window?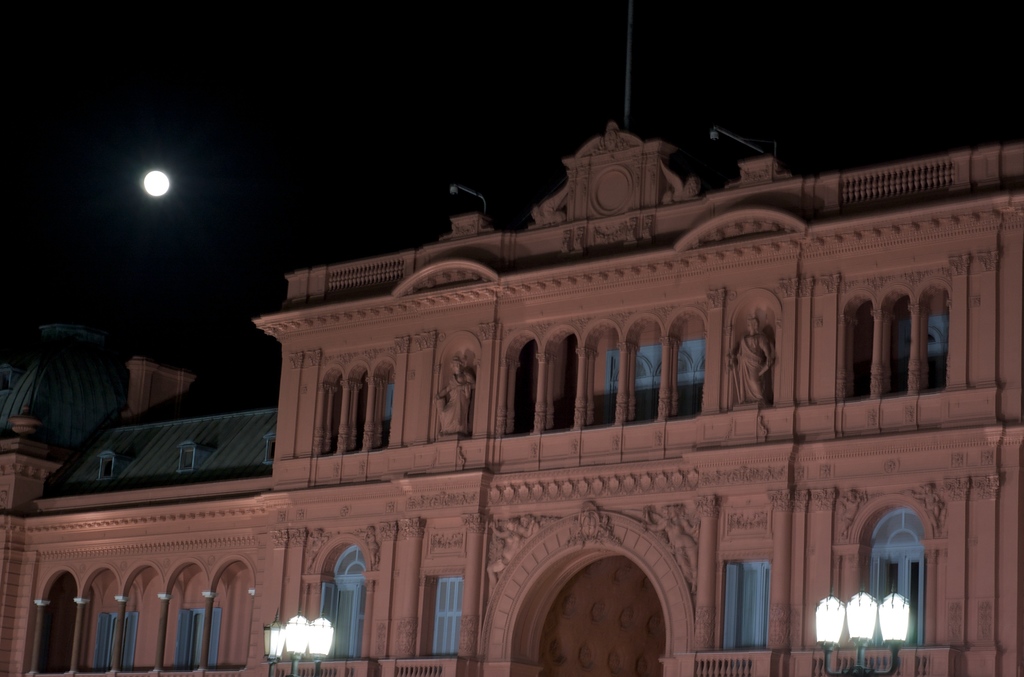
849:471:938:645
